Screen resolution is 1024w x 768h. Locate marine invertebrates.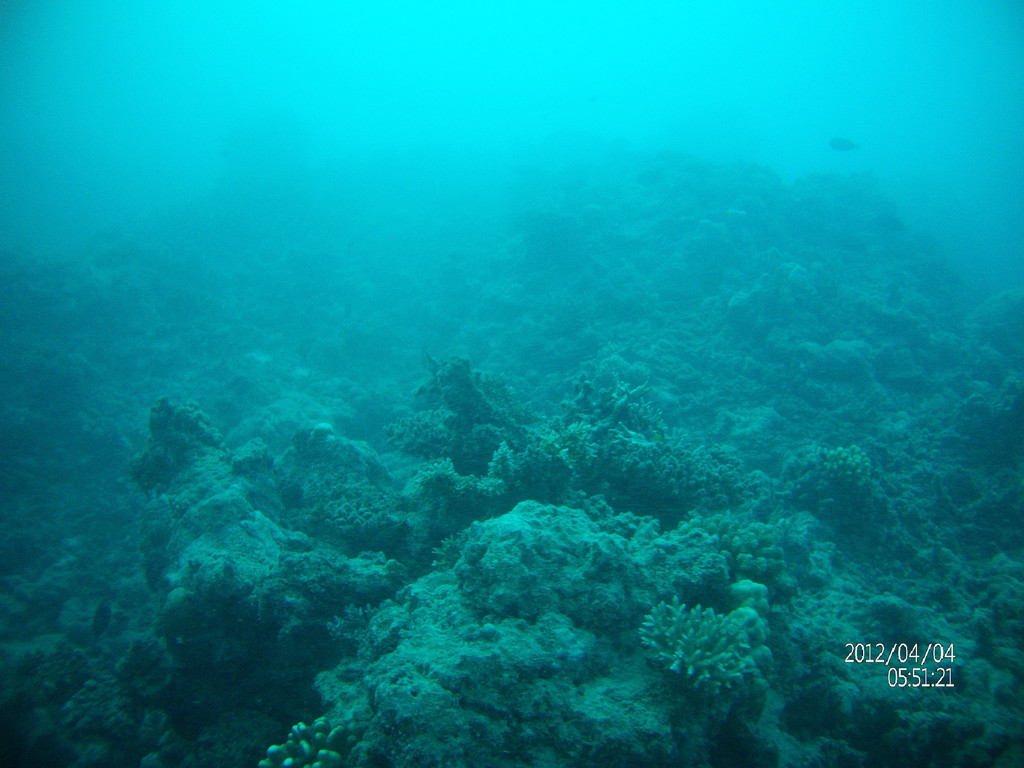
<bbox>830, 134, 858, 150</bbox>.
